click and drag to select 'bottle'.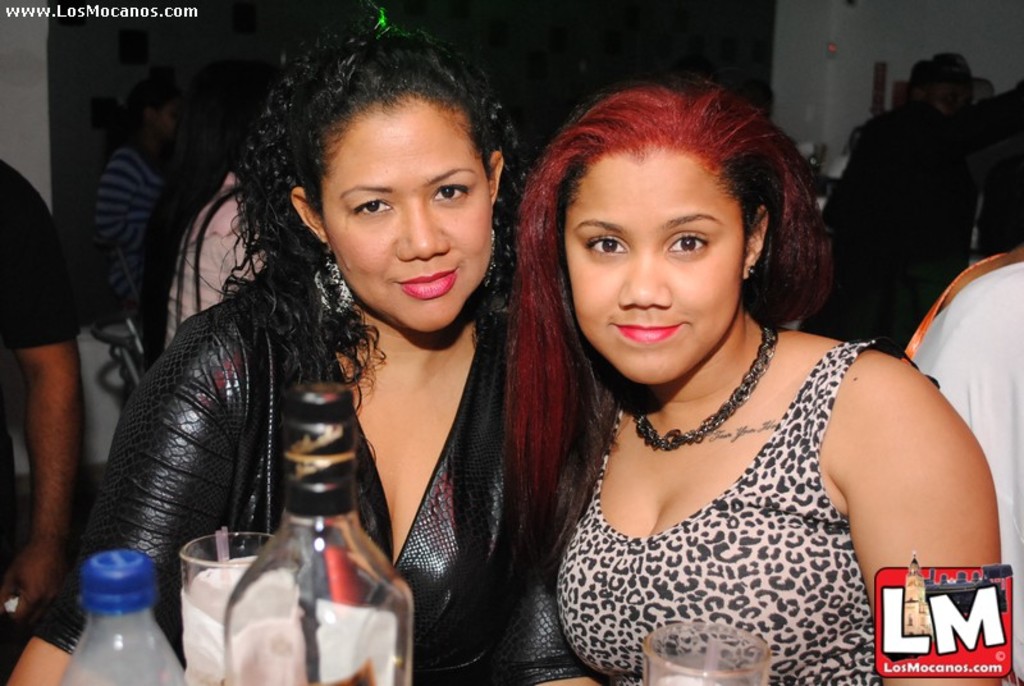
Selection: rect(52, 553, 180, 685).
